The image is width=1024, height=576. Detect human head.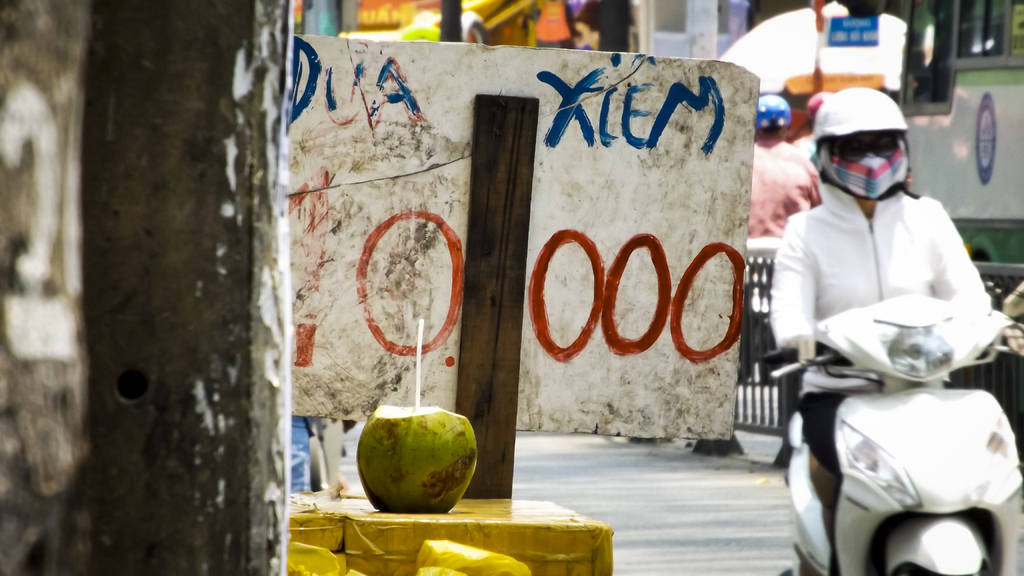
Detection: [806,84,925,206].
